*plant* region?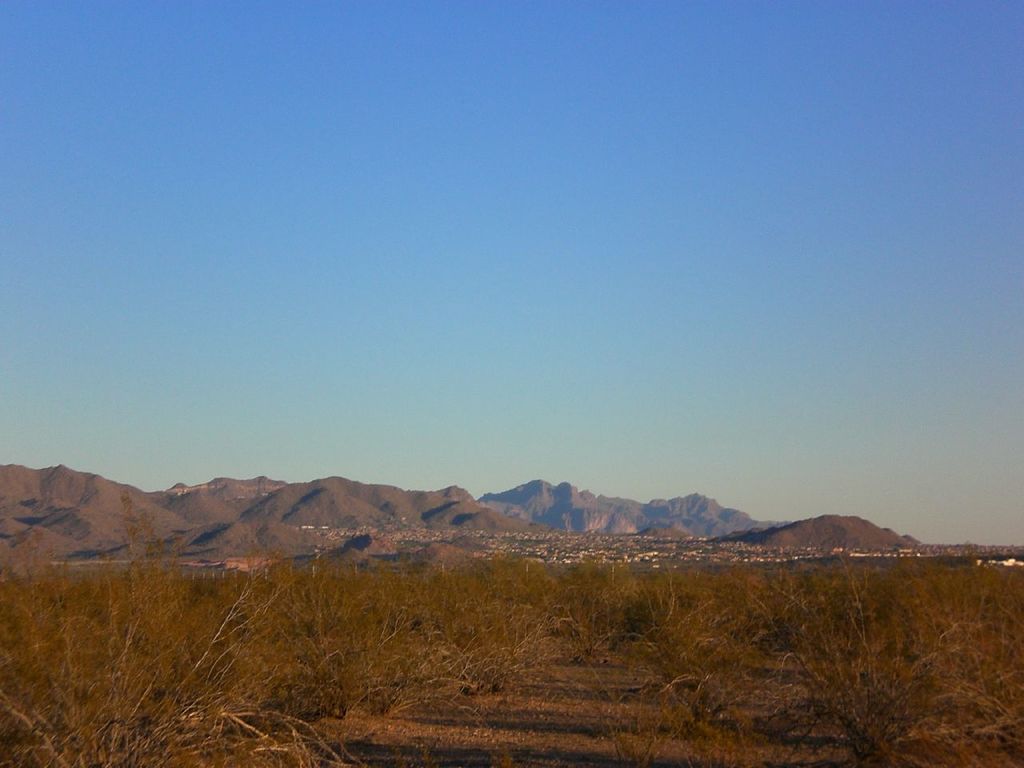
(left=745, top=541, right=1023, bottom=762)
